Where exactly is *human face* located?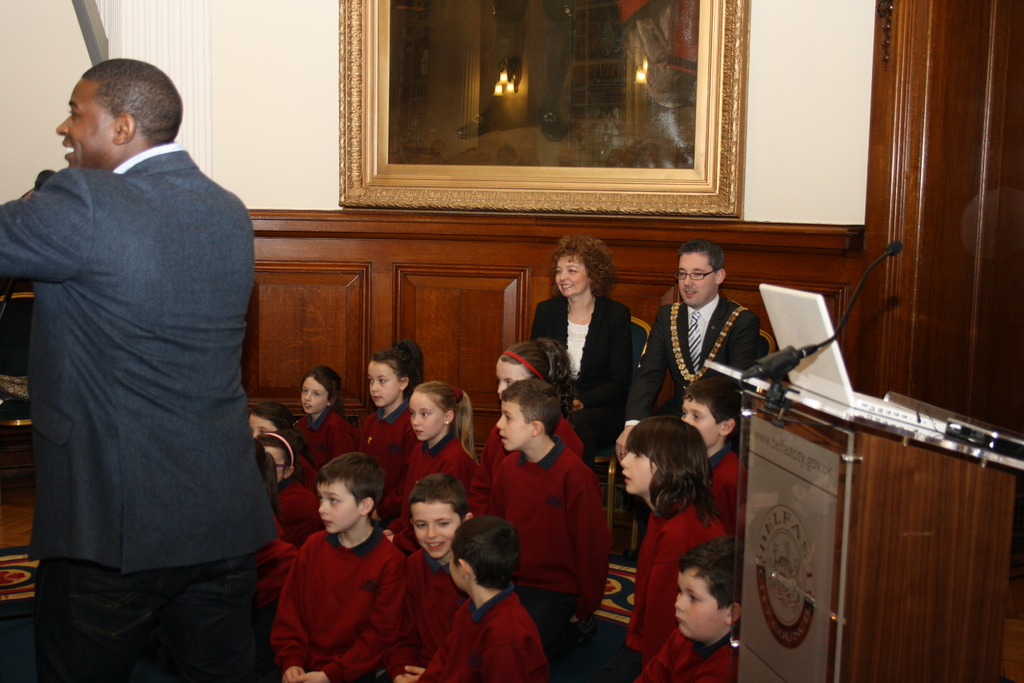
Its bounding box is {"x1": 671, "y1": 568, "x2": 716, "y2": 635}.
